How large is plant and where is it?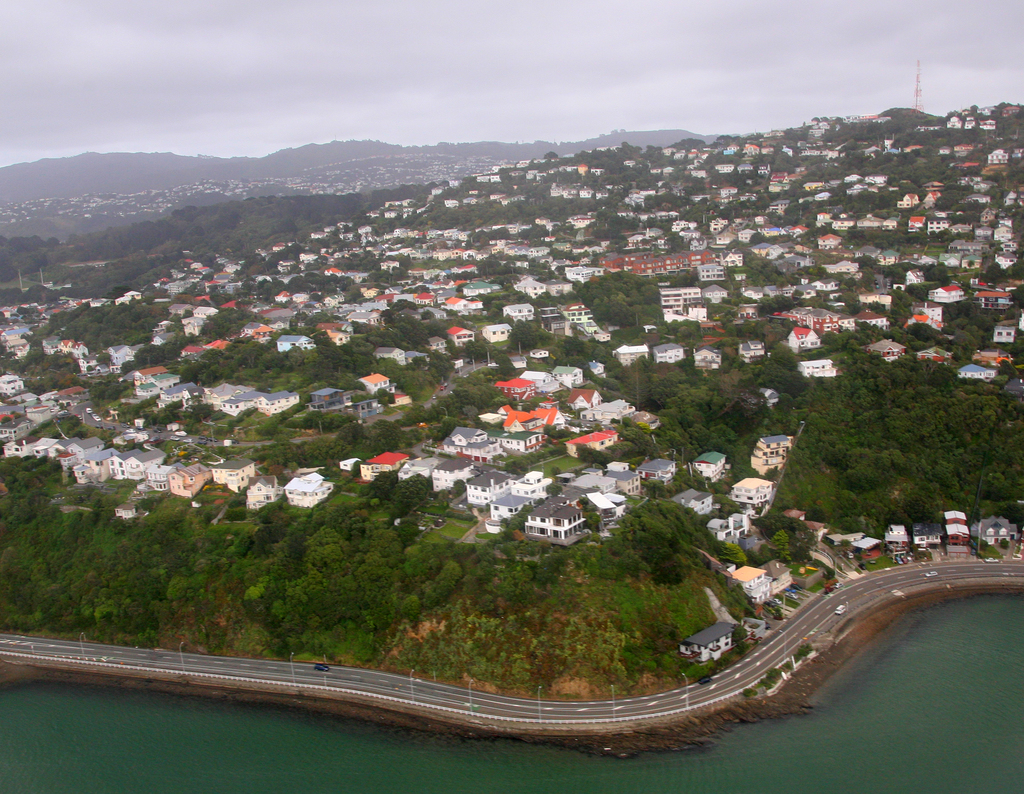
Bounding box: bbox=[764, 664, 776, 678].
